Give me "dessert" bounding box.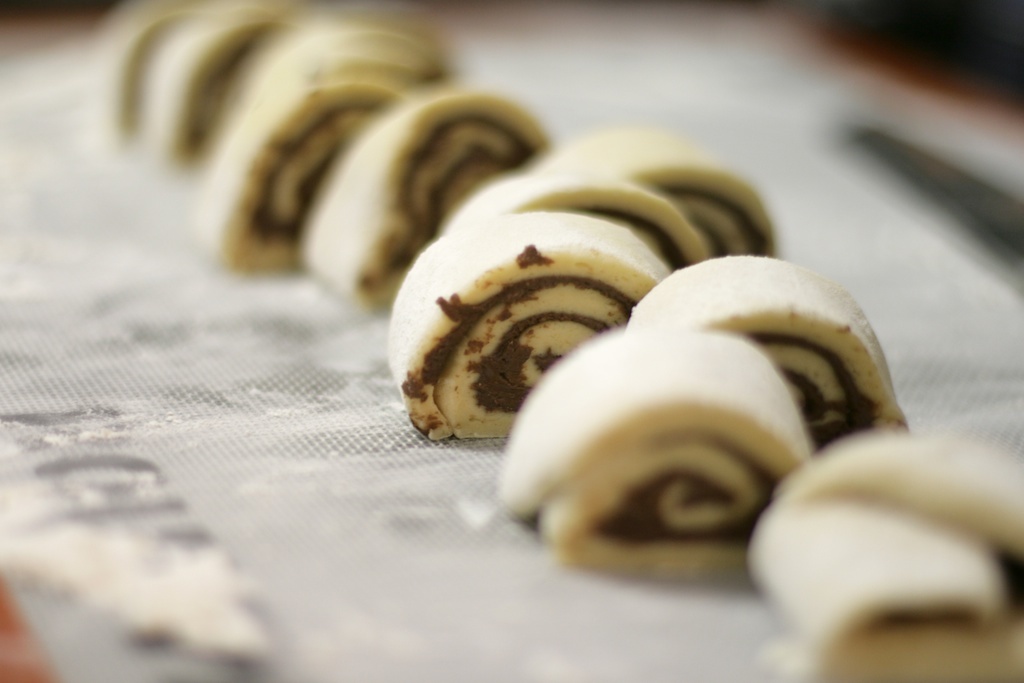
311,89,541,308.
